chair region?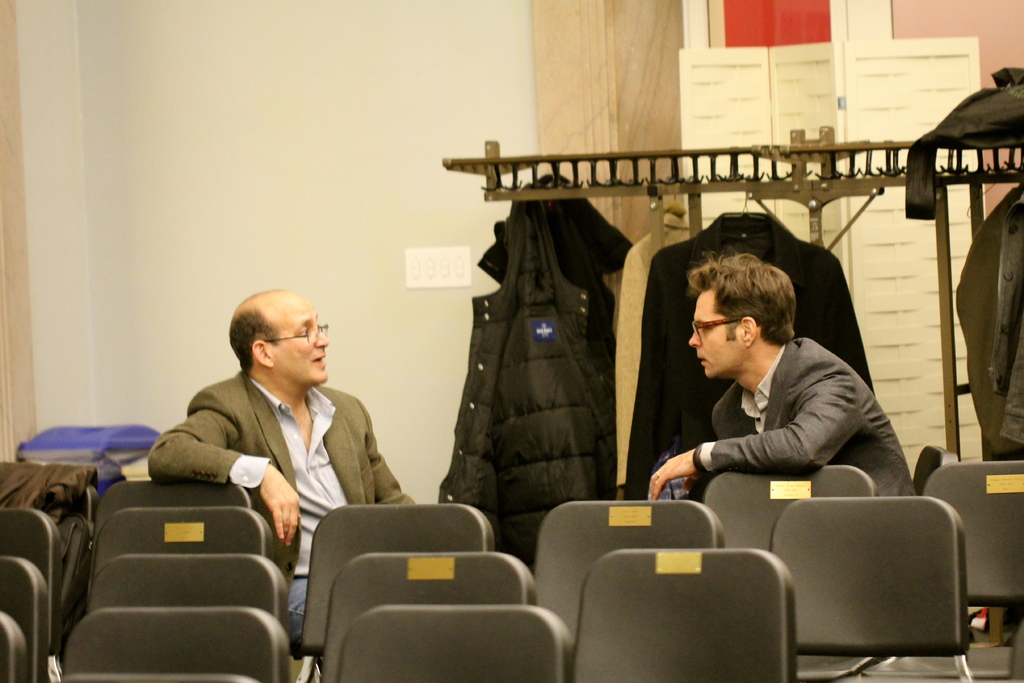
crop(535, 495, 724, 654)
